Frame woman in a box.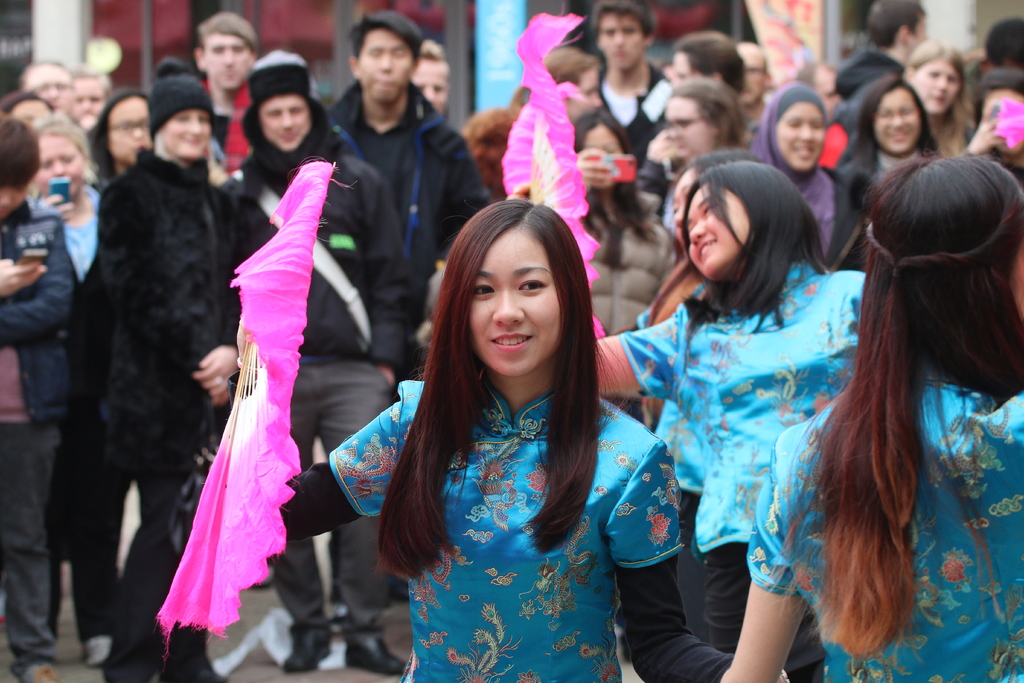
bbox=(85, 85, 173, 205).
